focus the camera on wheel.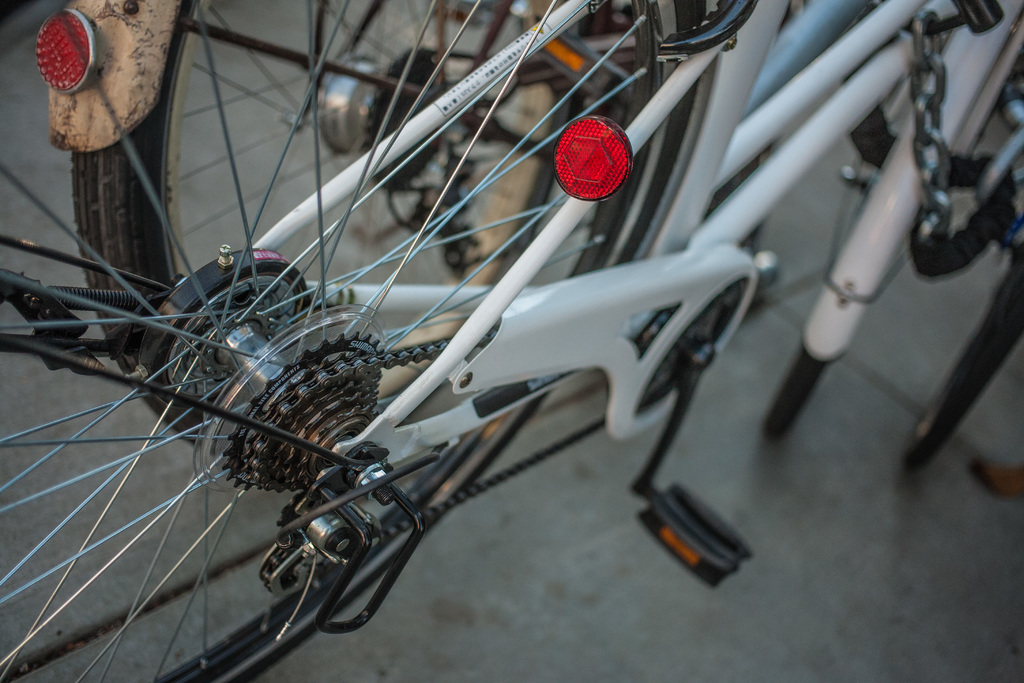
Focus region: locate(762, 343, 855, 443).
